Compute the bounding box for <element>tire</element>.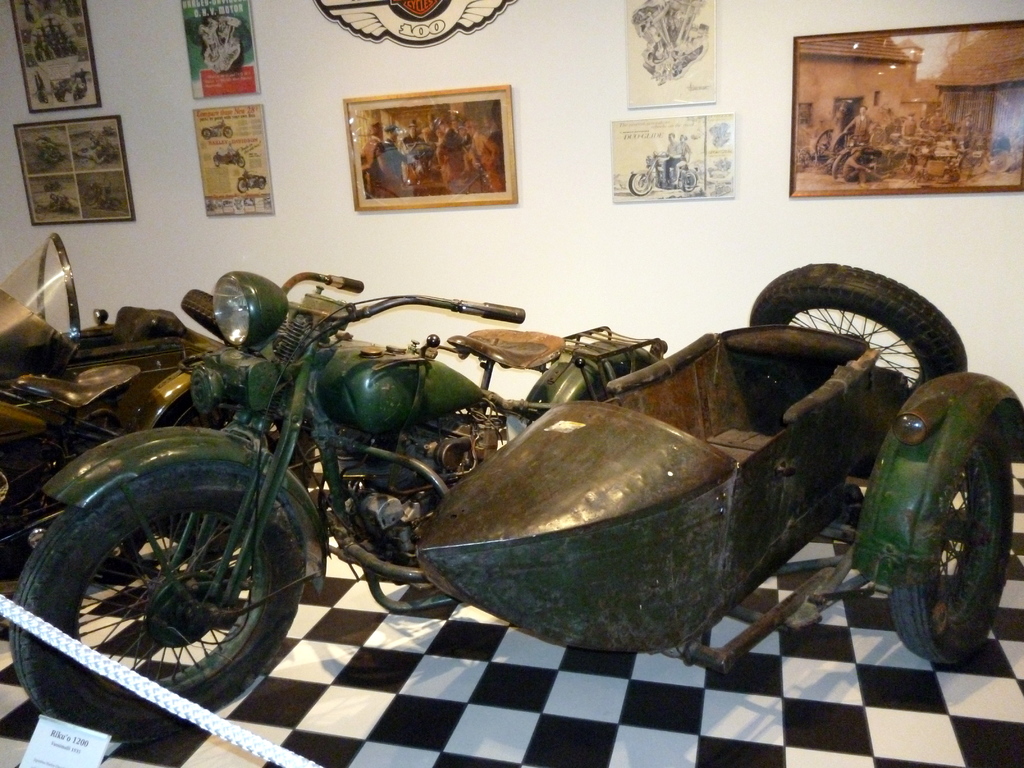
bbox(749, 261, 970, 387).
